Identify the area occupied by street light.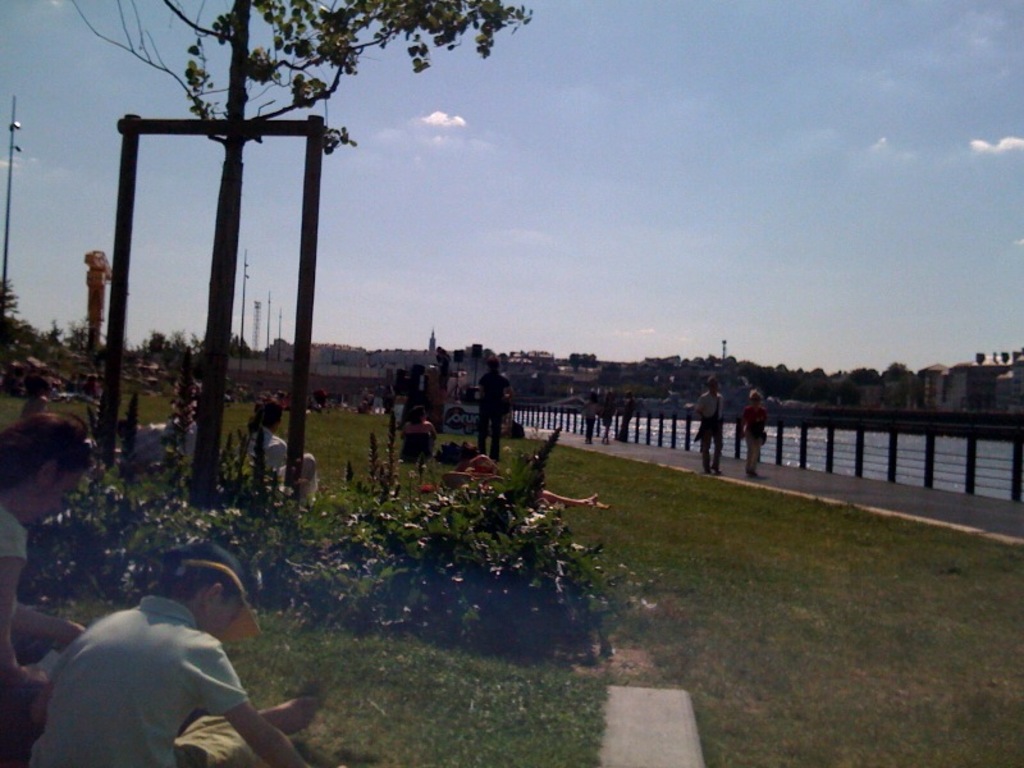
Area: (x1=0, y1=95, x2=24, y2=325).
